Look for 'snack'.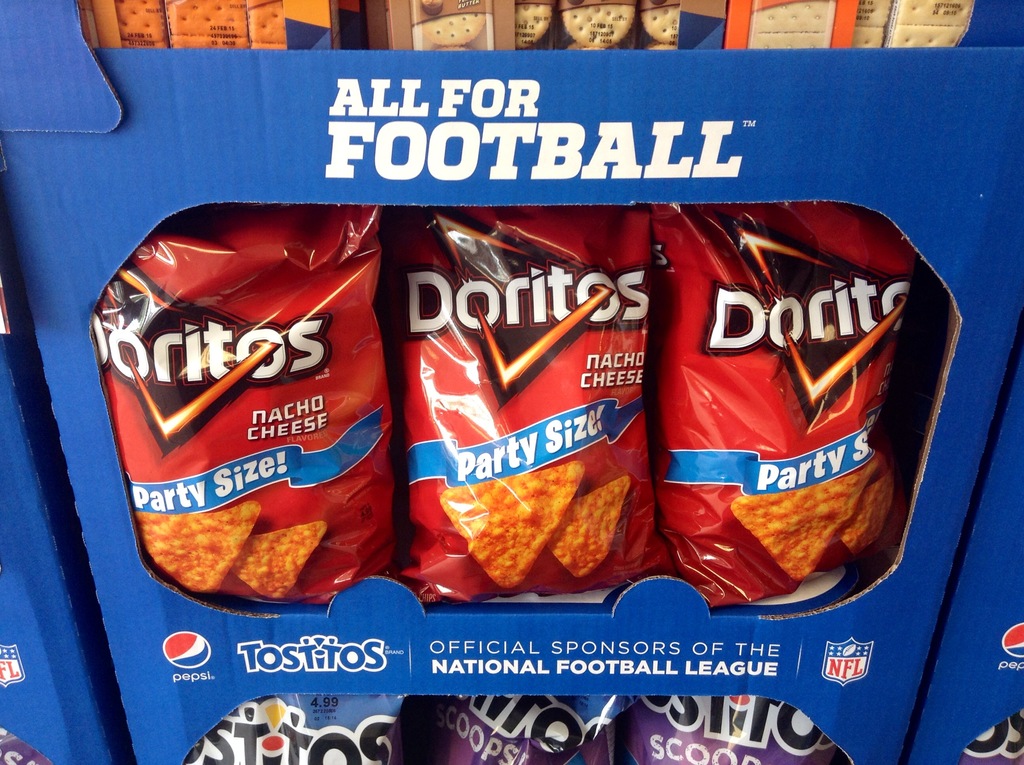
Found: [left=666, top=214, right=914, bottom=603].
